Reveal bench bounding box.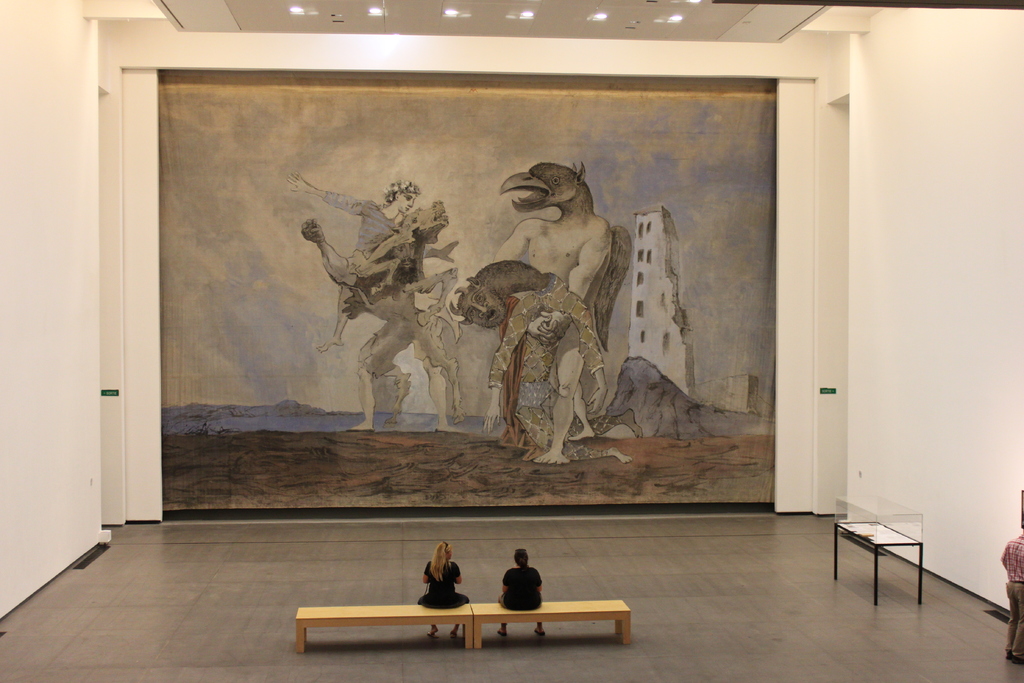
Revealed: bbox(318, 563, 620, 663).
